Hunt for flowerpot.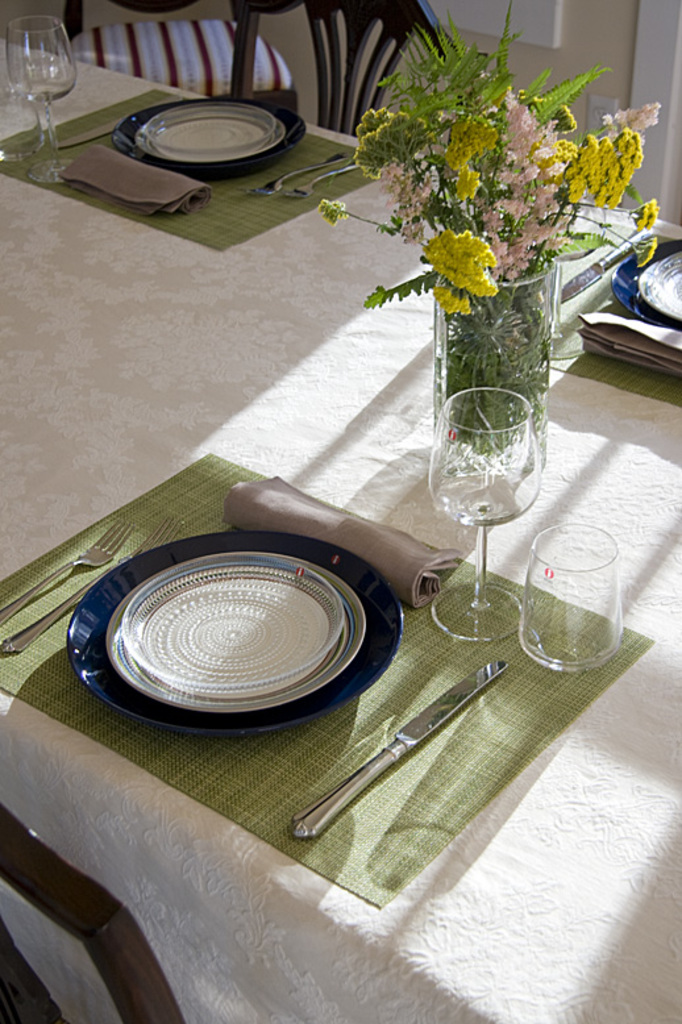
Hunted down at <box>431,261,560,469</box>.
